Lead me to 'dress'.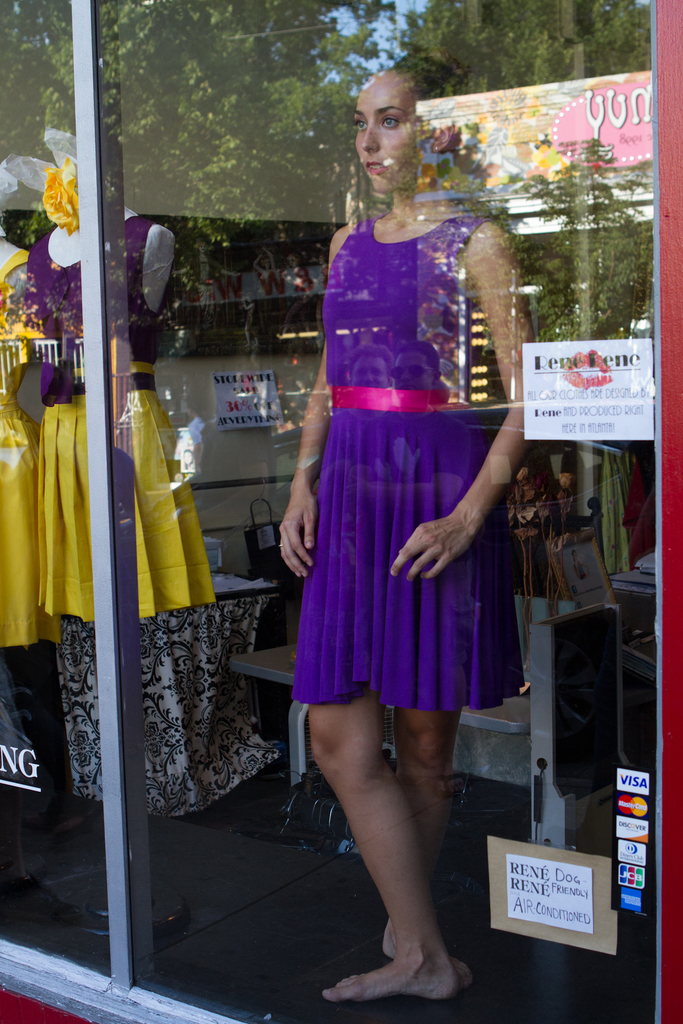
Lead to locate(286, 195, 521, 692).
